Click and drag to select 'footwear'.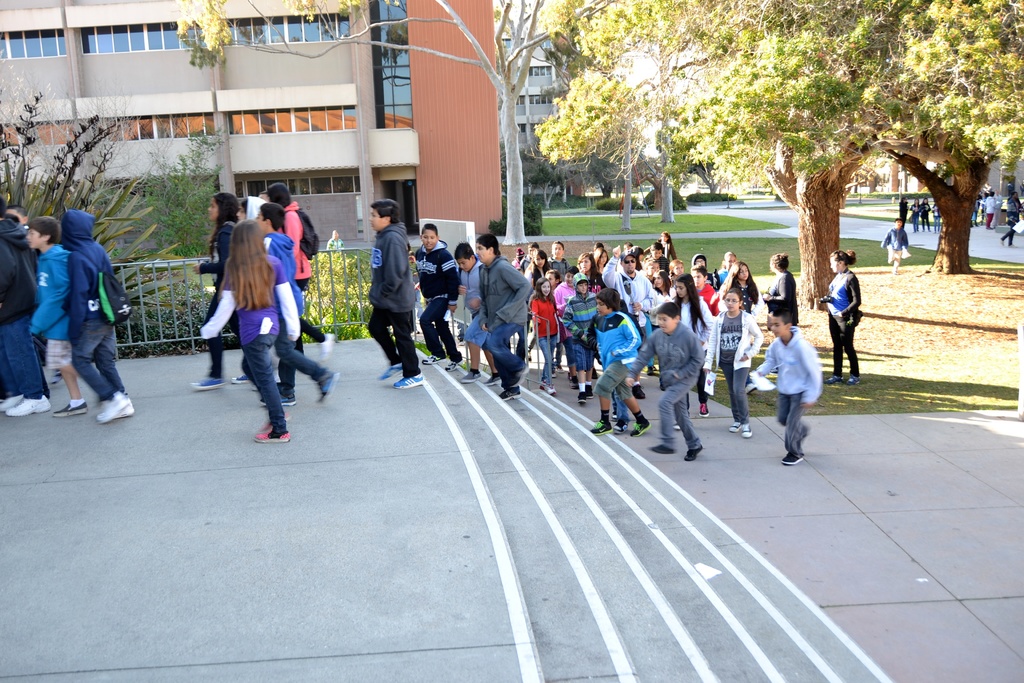
Selection: x1=614 y1=417 x2=632 y2=434.
